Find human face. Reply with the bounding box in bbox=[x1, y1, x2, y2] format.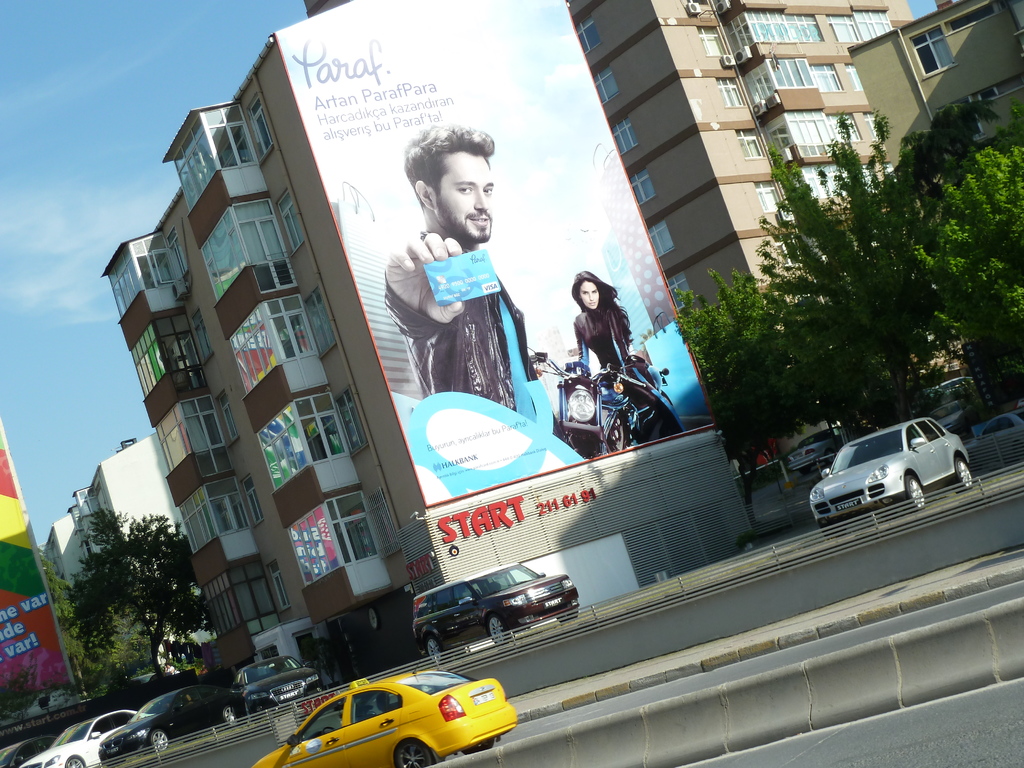
bbox=[578, 282, 599, 311].
